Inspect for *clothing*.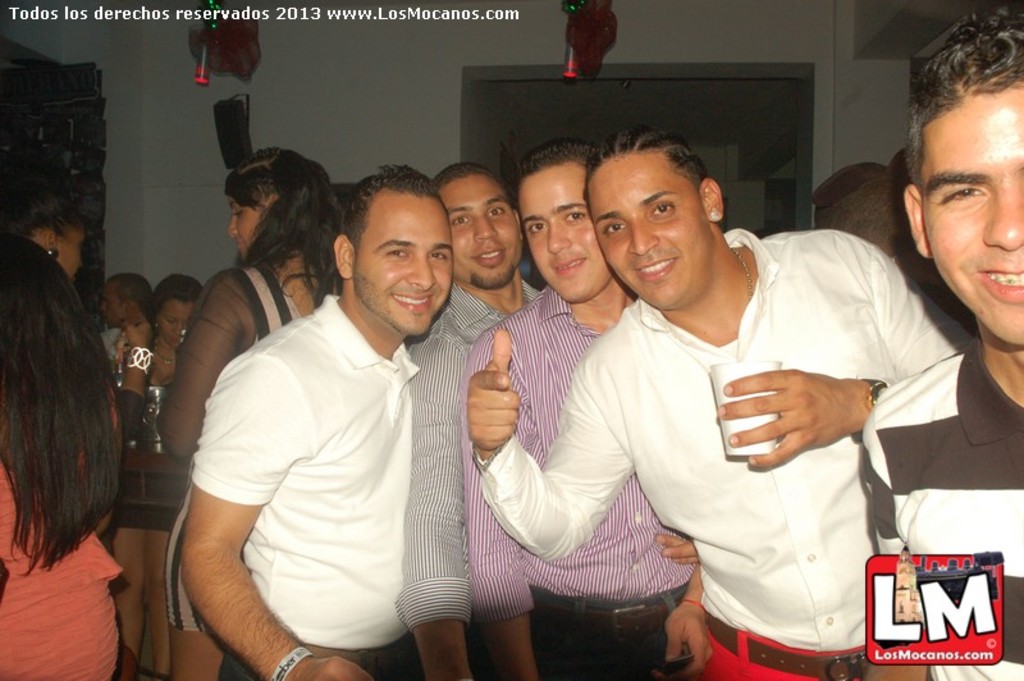
Inspection: [858,332,1023,680].
